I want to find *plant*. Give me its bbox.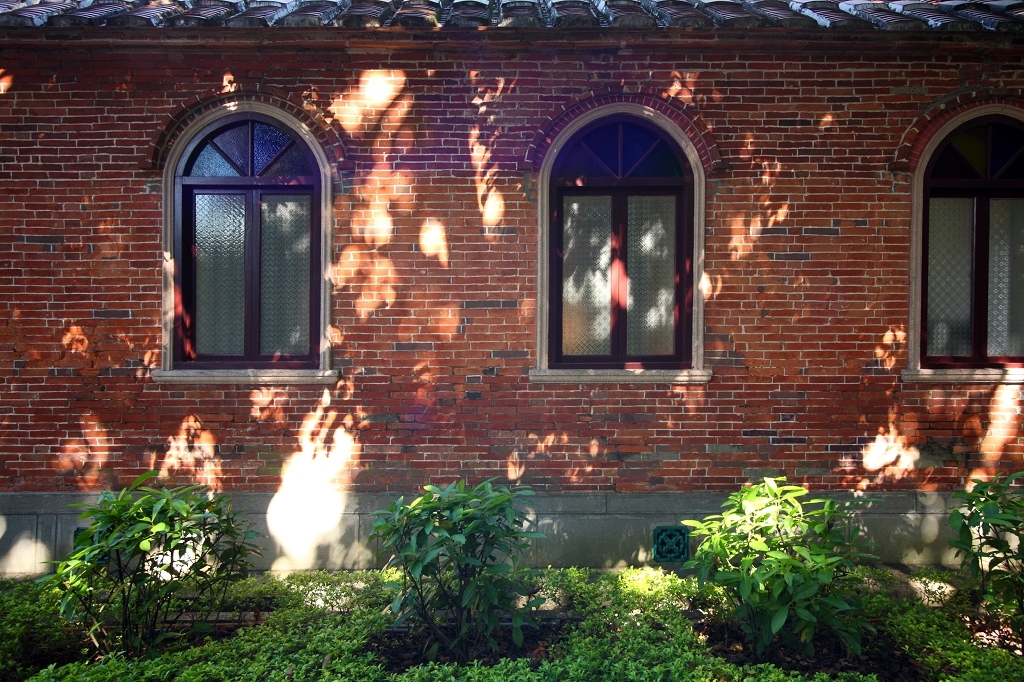
(938, 469, 1023, 626).
